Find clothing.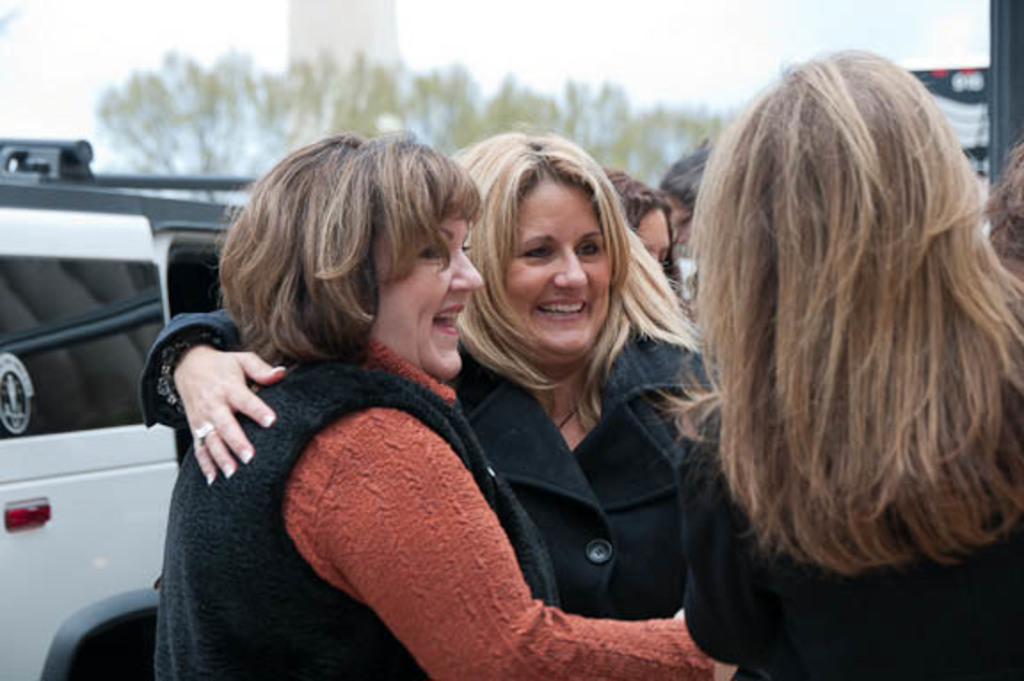
130/331/731/679.
